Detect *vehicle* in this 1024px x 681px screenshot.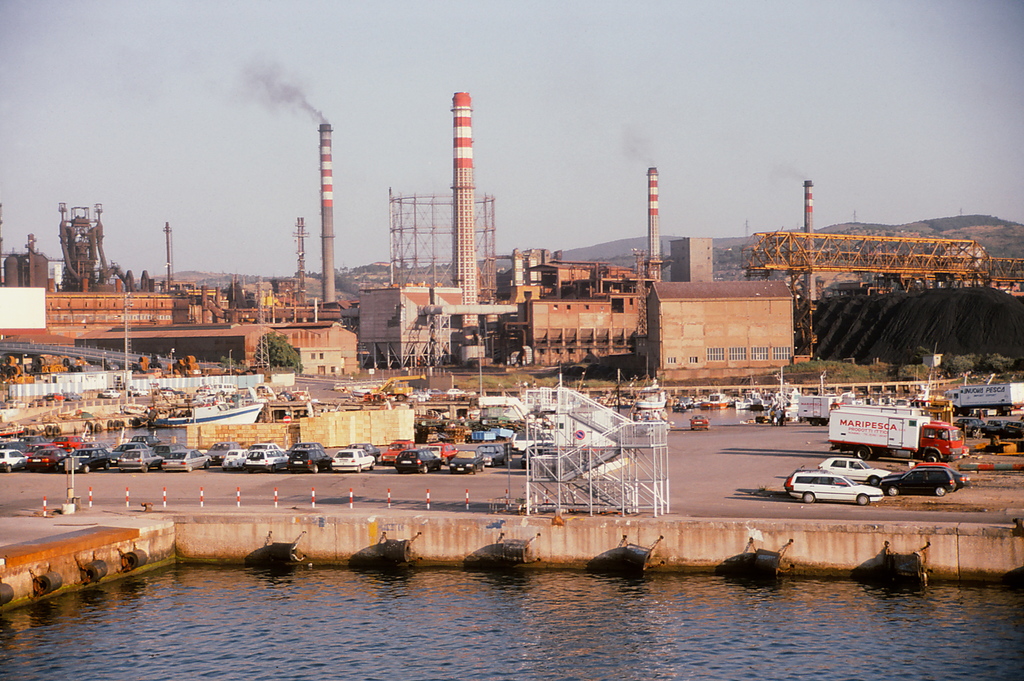
Detection: 797 392 838 428.
